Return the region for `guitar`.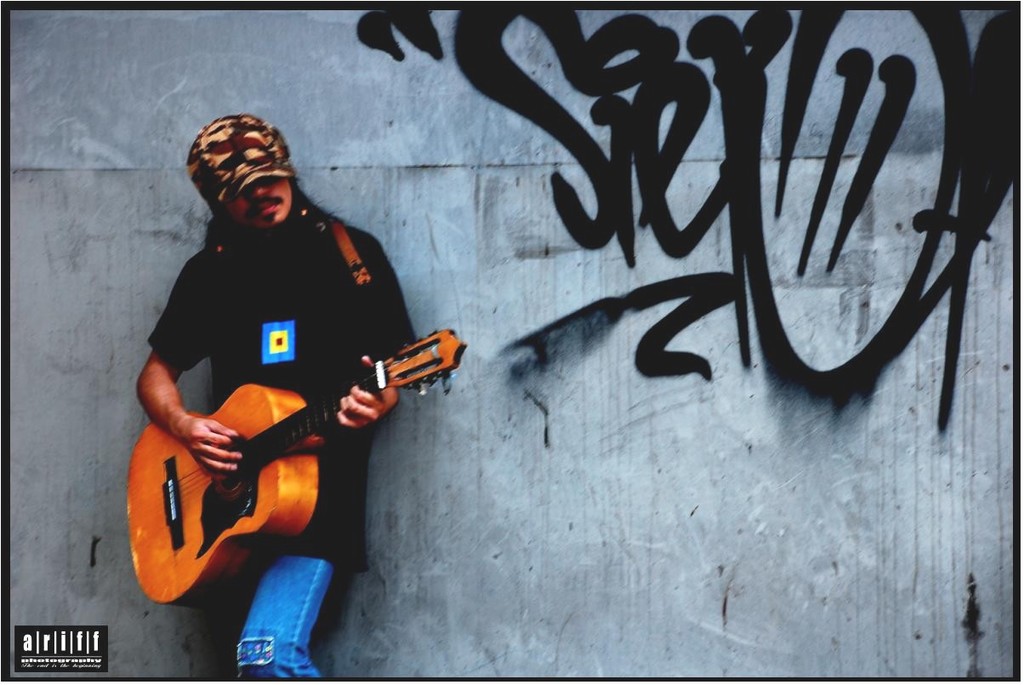
Rect(128, 324, 460, 592).
